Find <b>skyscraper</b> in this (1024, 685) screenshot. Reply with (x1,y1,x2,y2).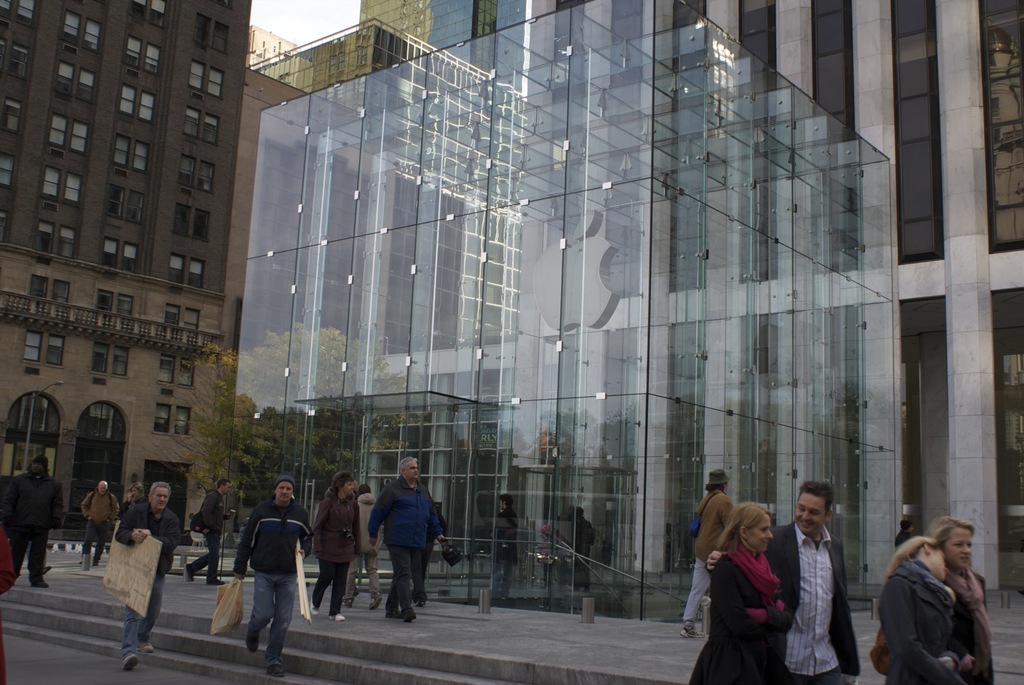
(0,0,261,552).
